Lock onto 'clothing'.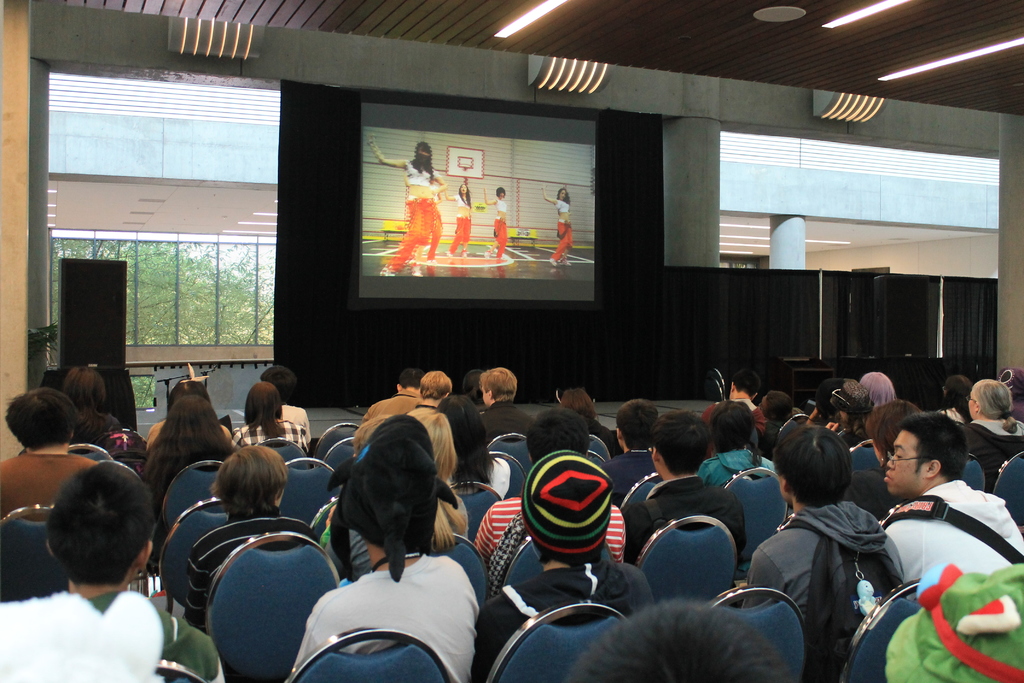
Locked: bbox=(89, 588, 225, 682).
